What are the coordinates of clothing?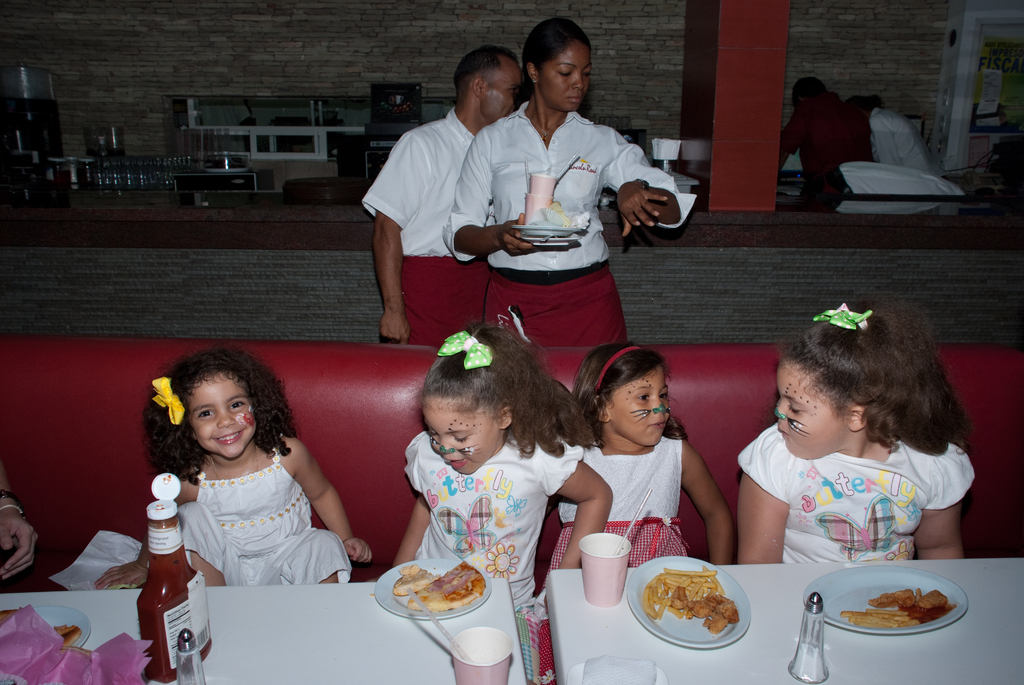
Rect(544, 433, 692, 583).
